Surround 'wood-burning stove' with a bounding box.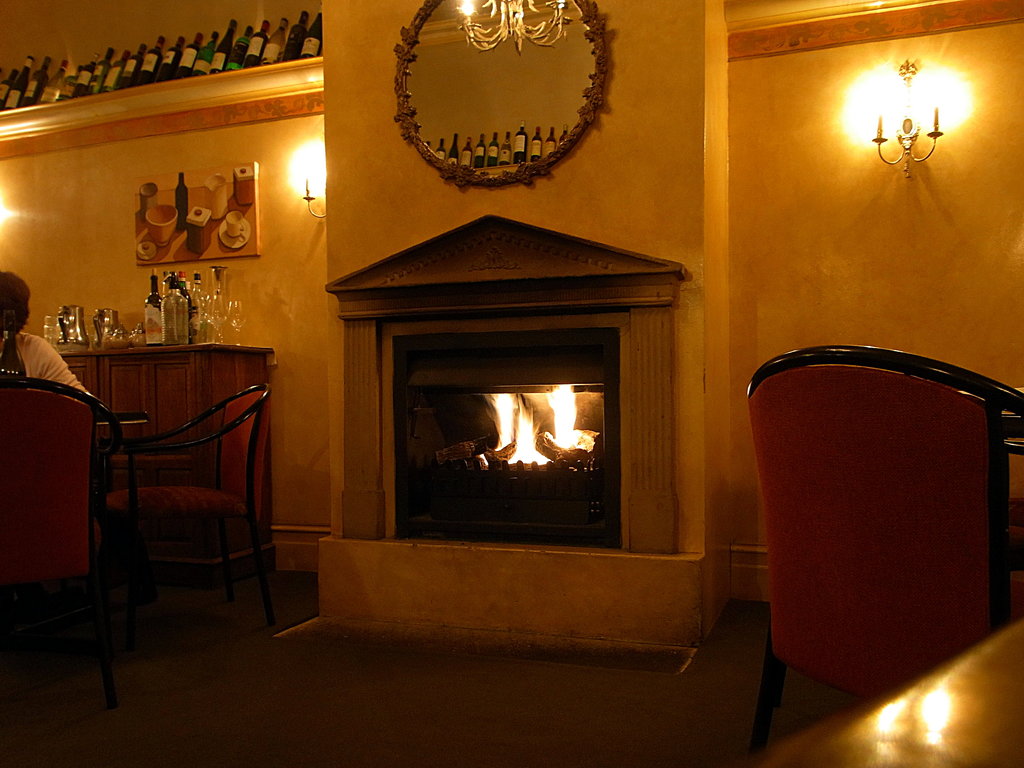
locate(321, 216, 692, 556).
